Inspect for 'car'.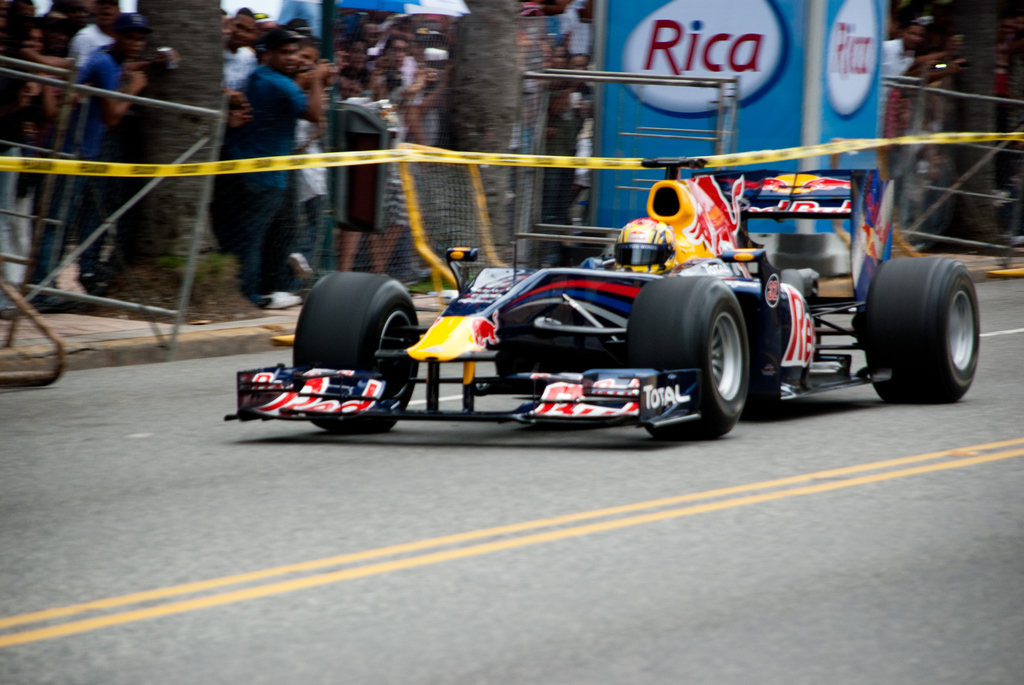
Inspection: <box>221,159,973,442</box>.
